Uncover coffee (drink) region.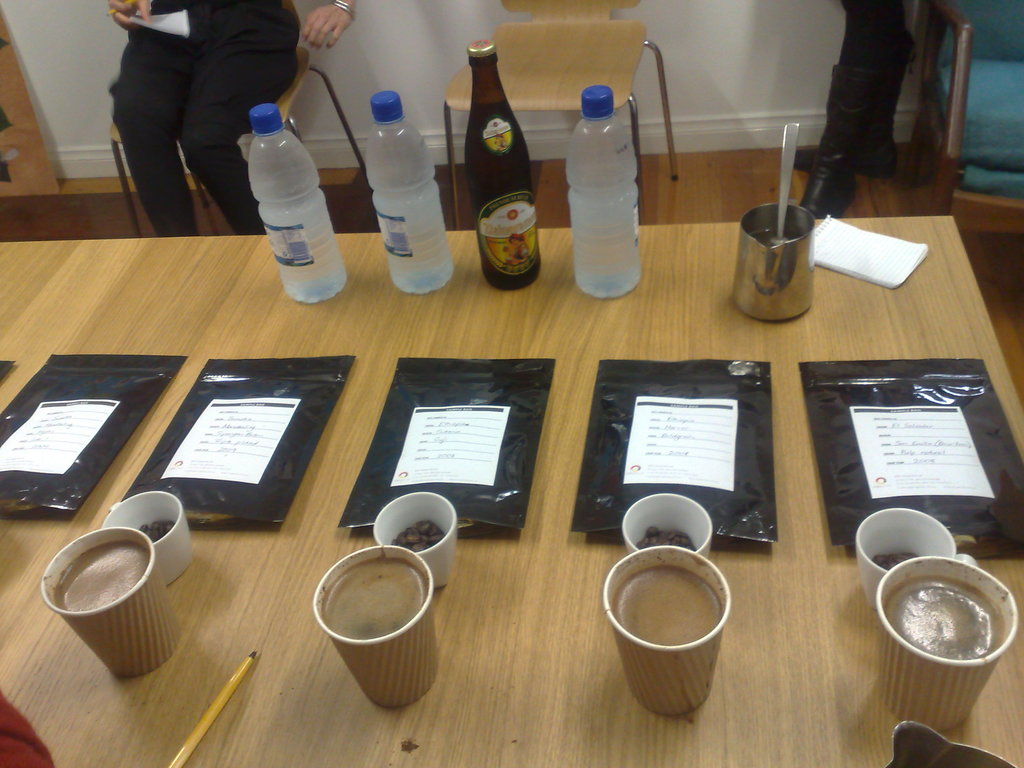
Uncovered: 883/580/1004/653.
